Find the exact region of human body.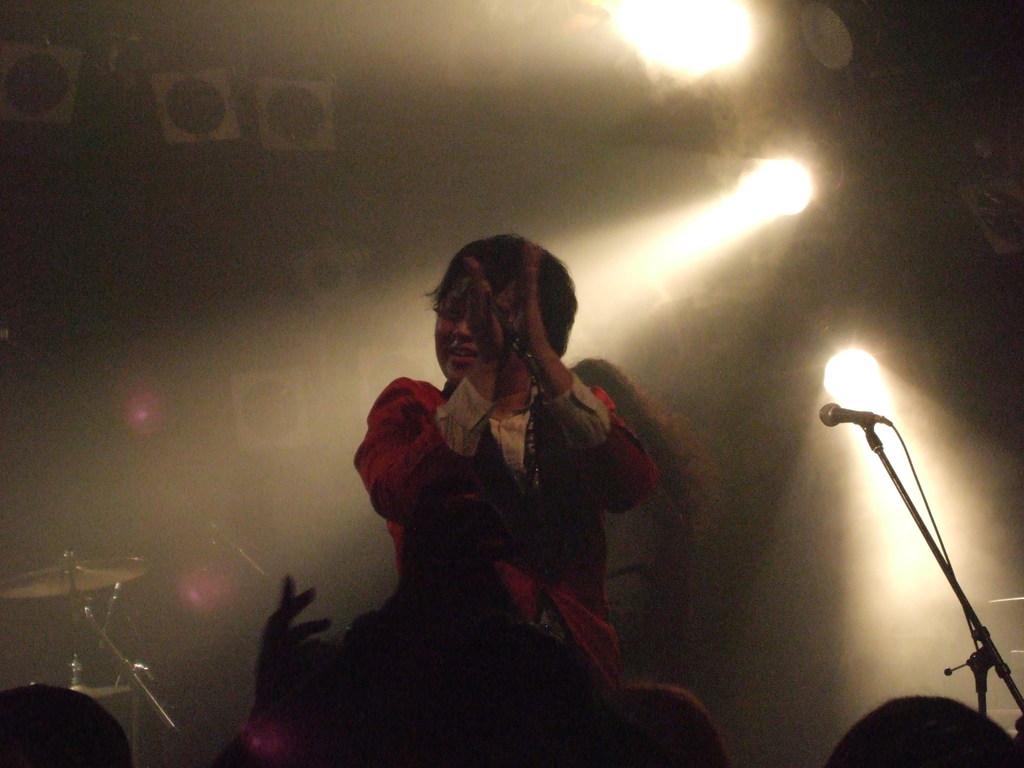
Exact region: bbox(345, 246, 676, 739).
